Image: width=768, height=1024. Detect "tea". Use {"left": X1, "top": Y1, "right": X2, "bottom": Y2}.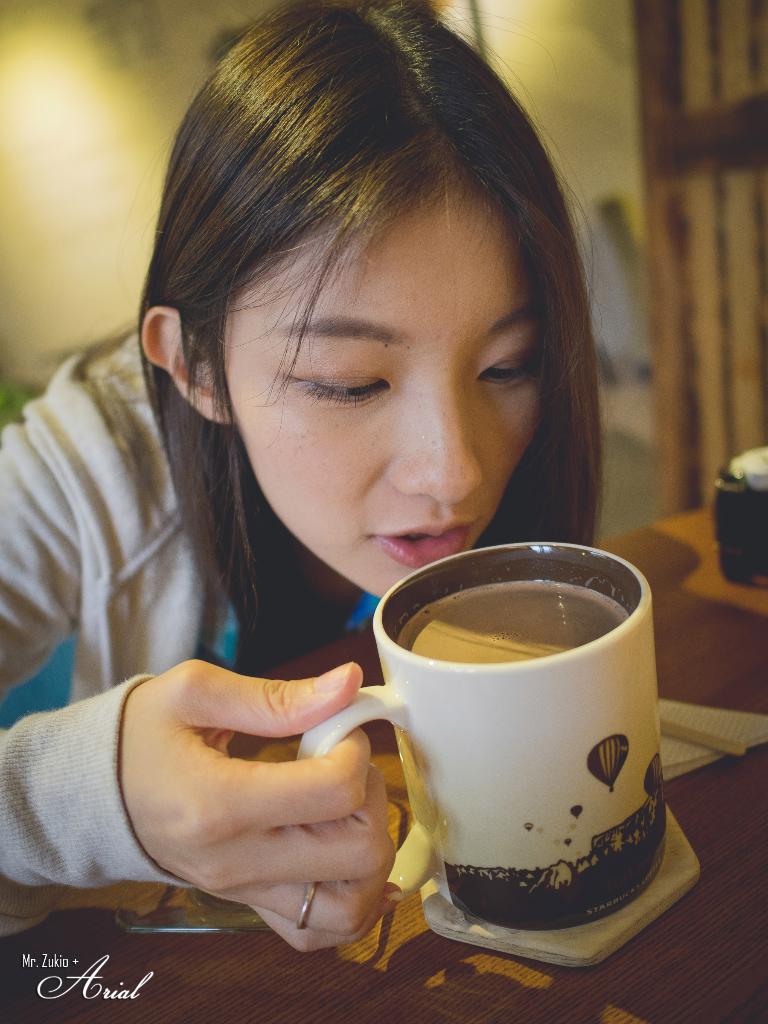
{"left": 397, "top": 582, "right": 626, "bottom": 664}.
